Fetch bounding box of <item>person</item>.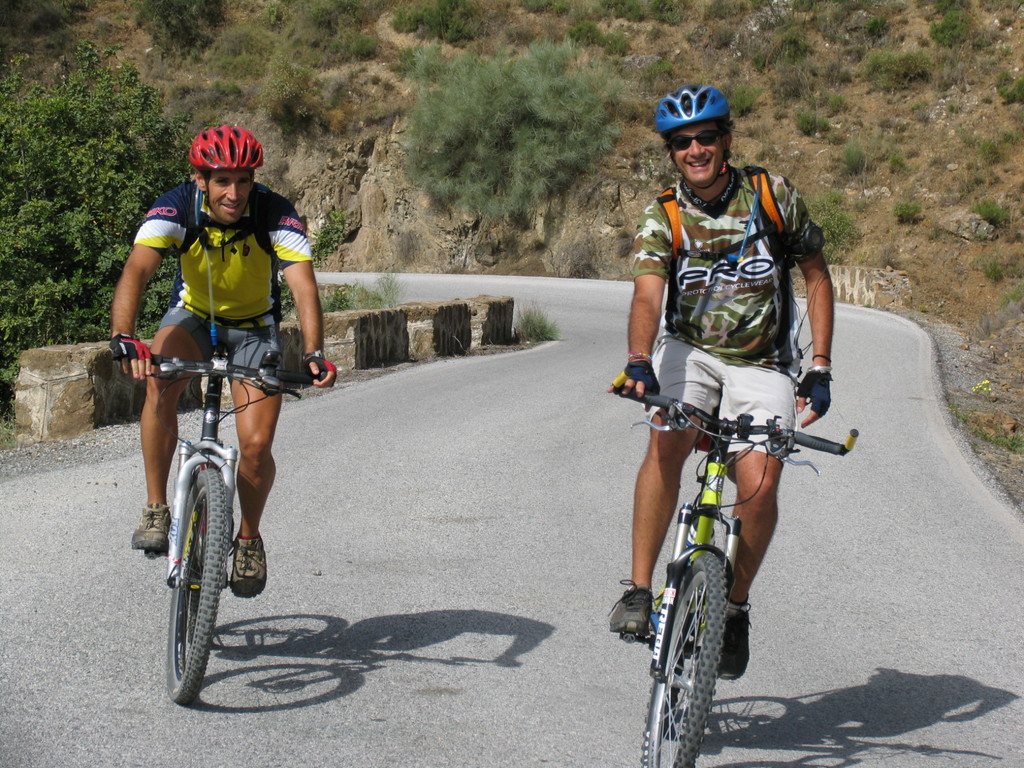
Bbox: l=111, t=129, r=328, b=581.
